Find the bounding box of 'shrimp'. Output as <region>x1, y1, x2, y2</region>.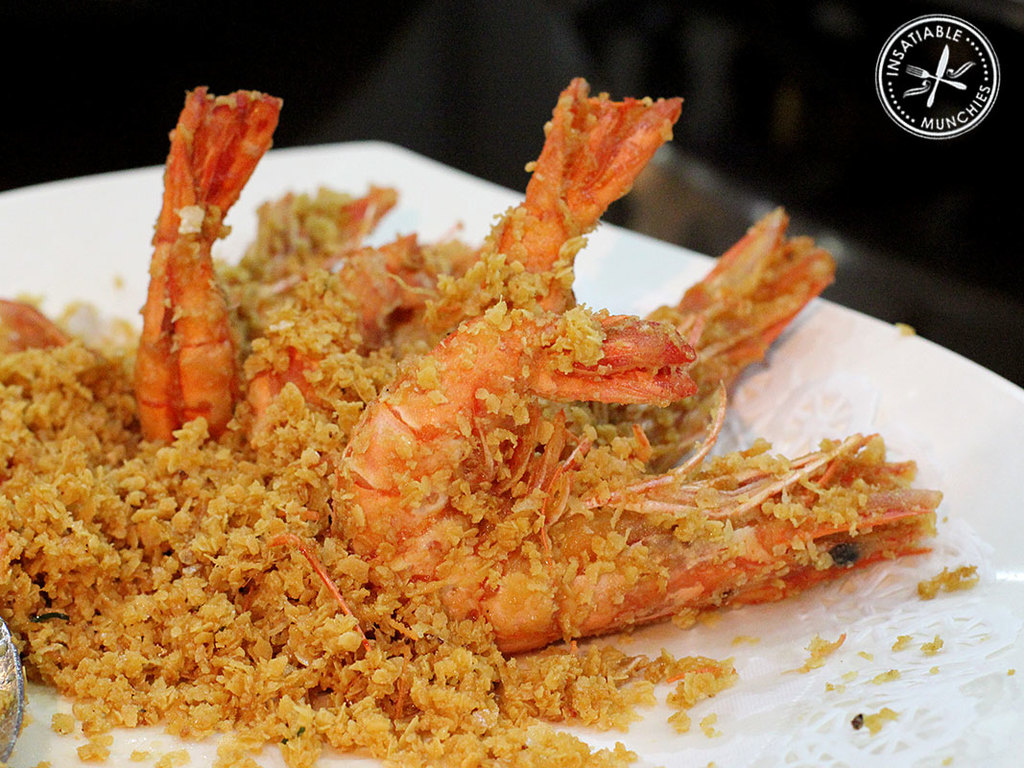
<region>242, 230, 489, 475</region>.
